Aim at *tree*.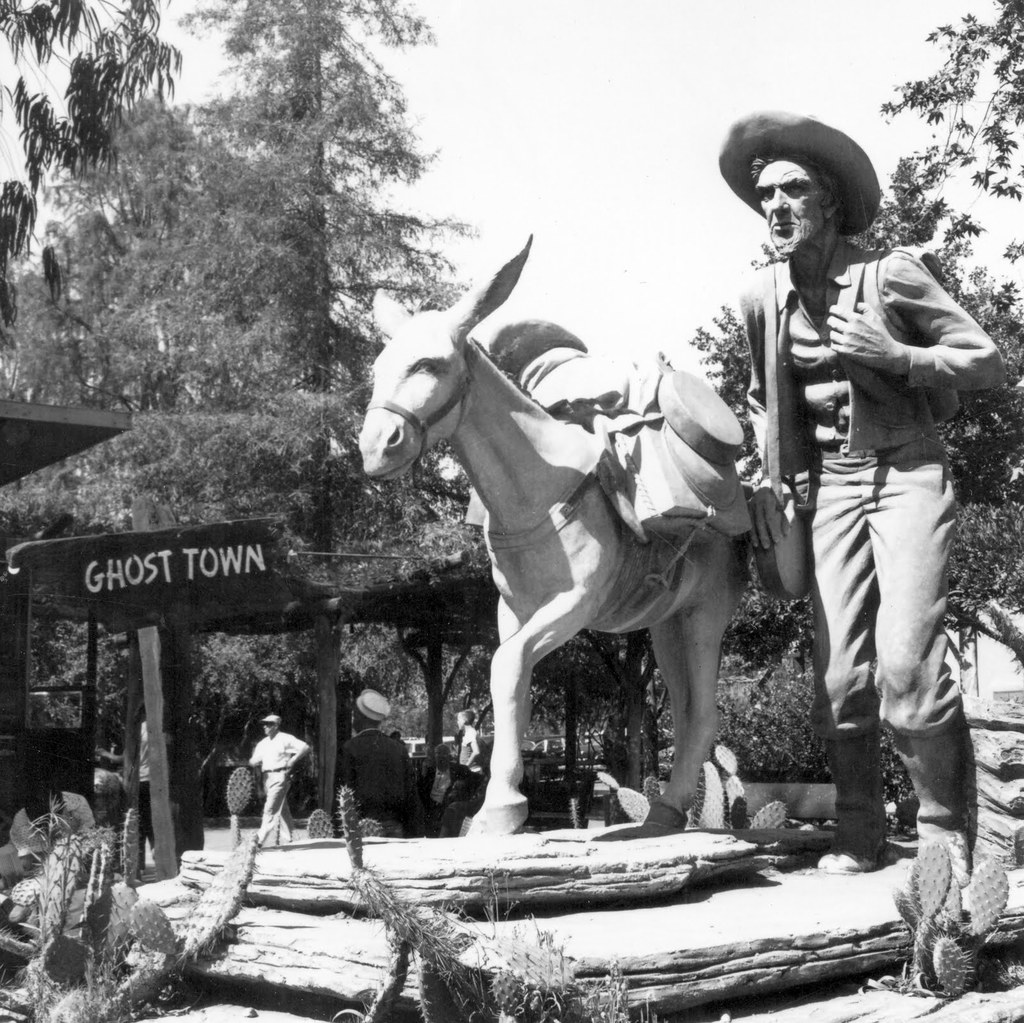
Aimed at 347:450:509:784.
